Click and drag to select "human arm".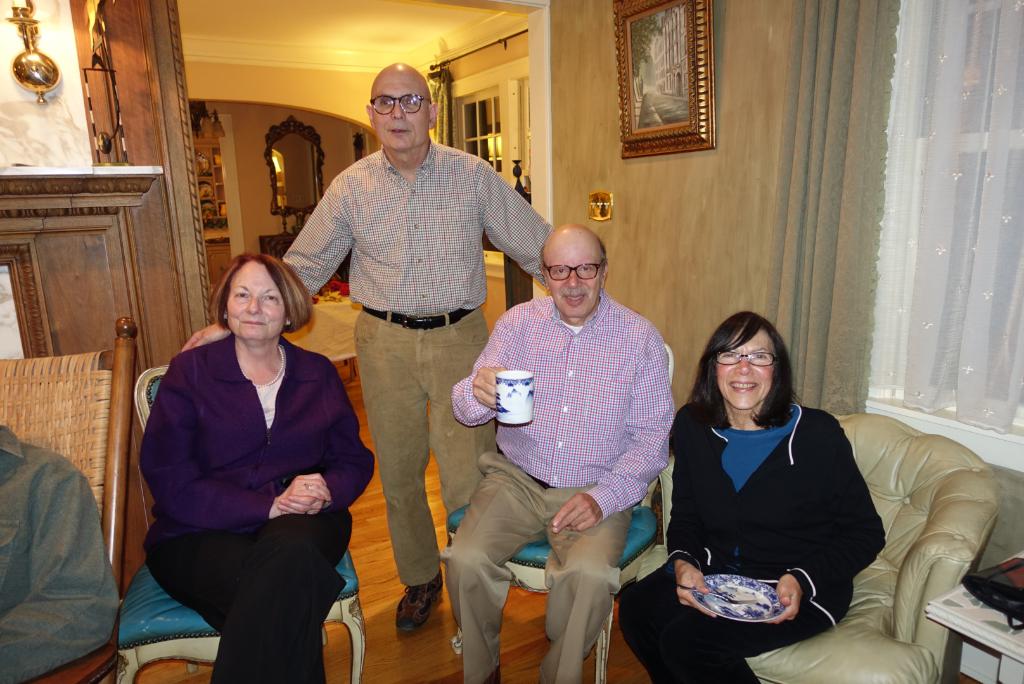
Selection: (447, 301, 524, 434).
